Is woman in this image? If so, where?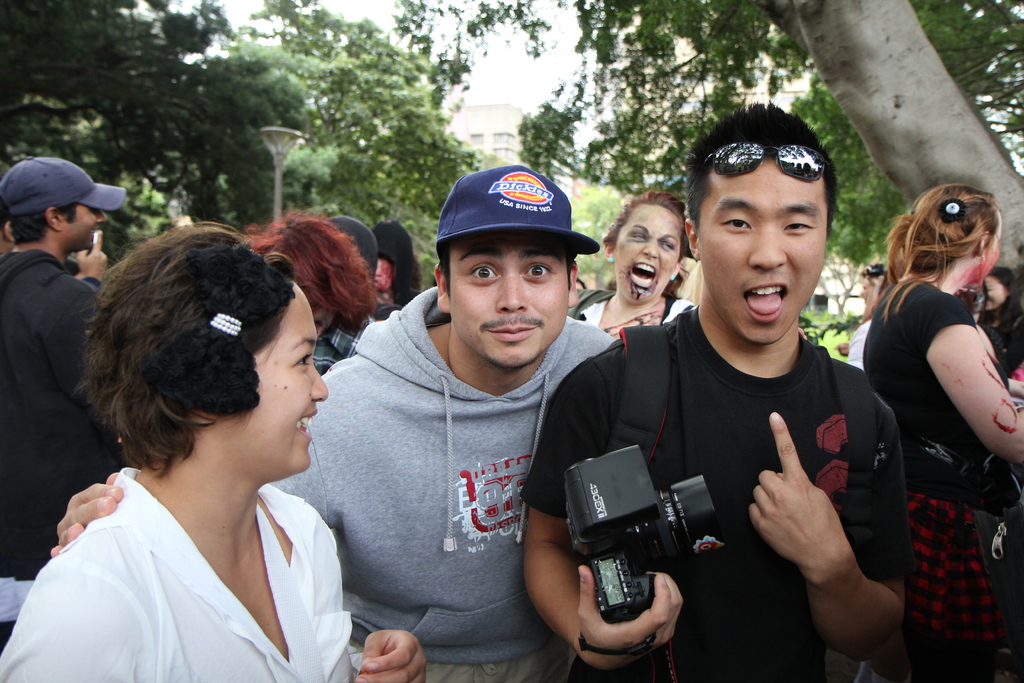
Yes, at bbox(868, 182, 1023, 682).
